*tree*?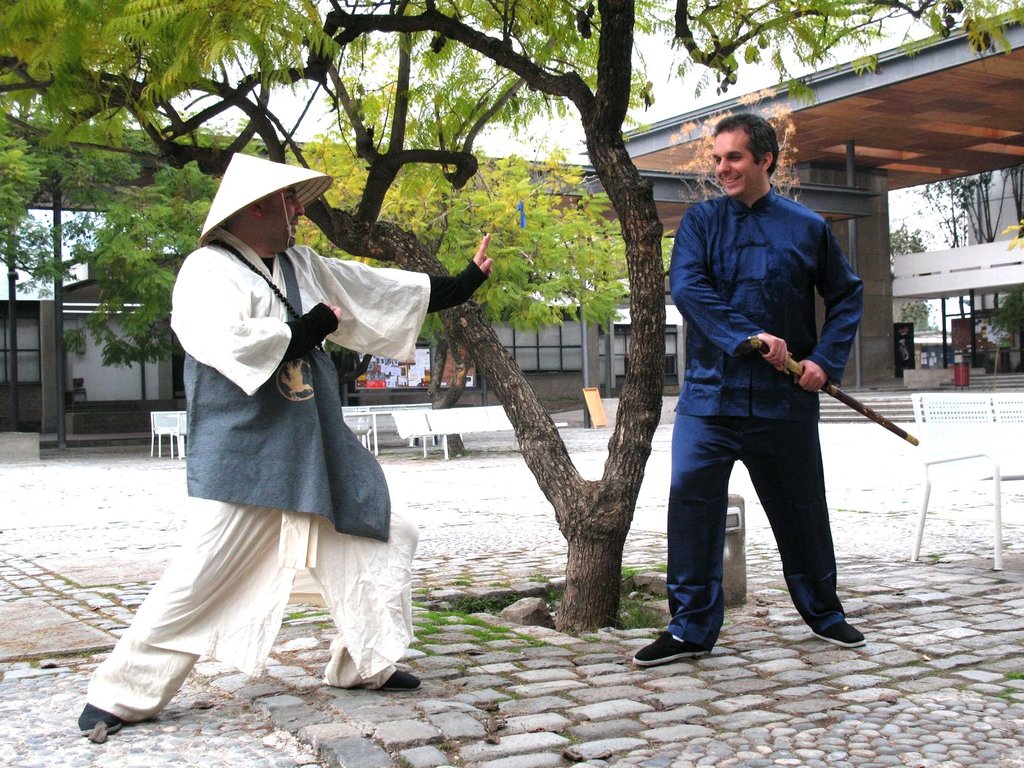
983 291 1023 338
